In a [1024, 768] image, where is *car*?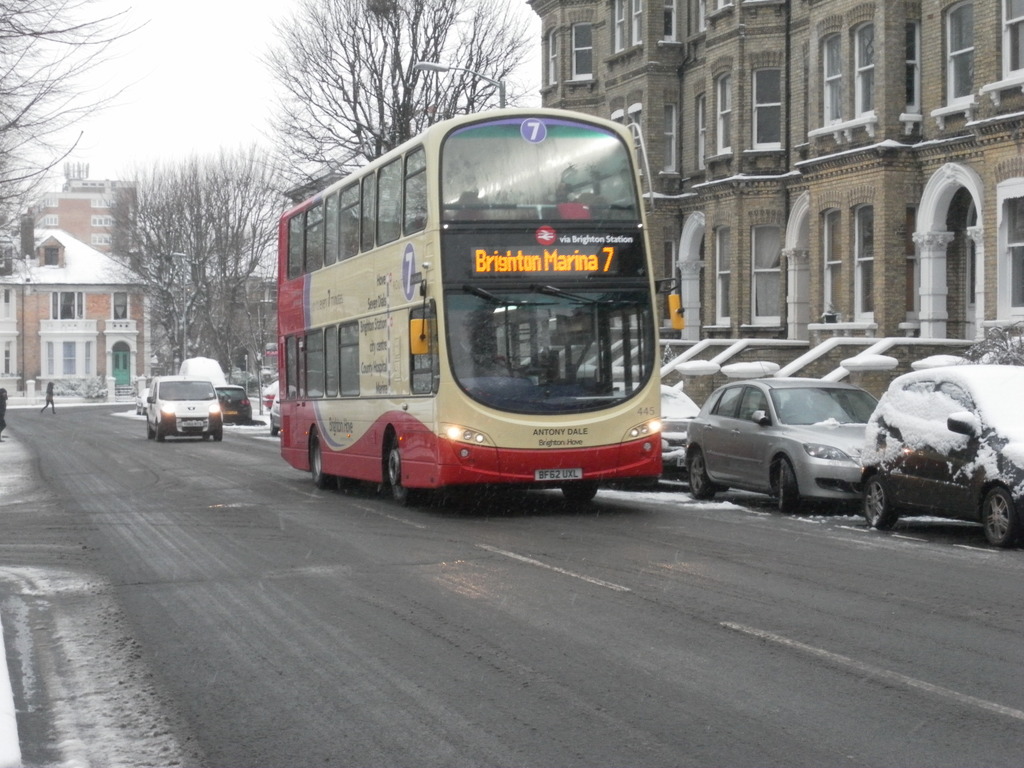
left=861, top=363, right=1023, bottom=548.
